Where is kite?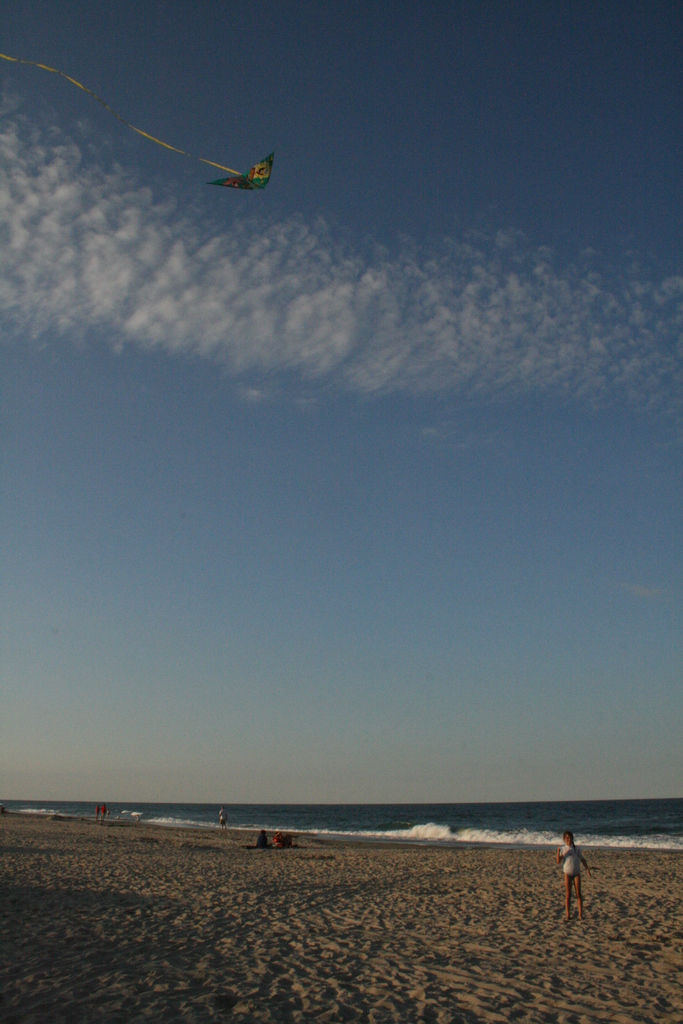
{"x1": 0, "y1": 55, "x2": 276, "y2": 189}.
